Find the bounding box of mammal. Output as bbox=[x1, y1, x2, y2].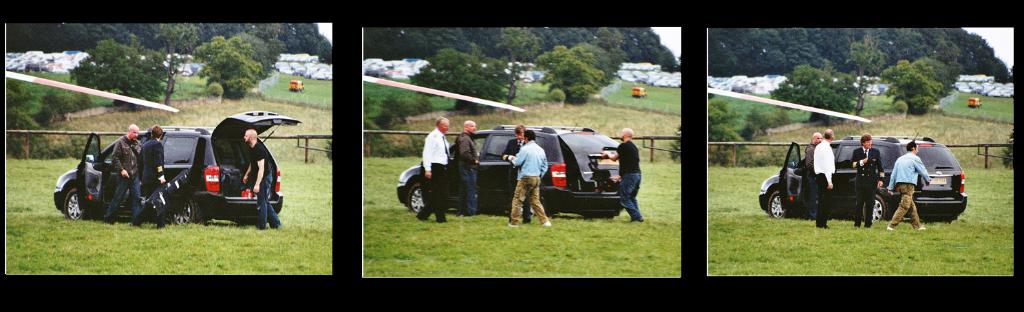
bbox=[98, 122, 146, 225].
